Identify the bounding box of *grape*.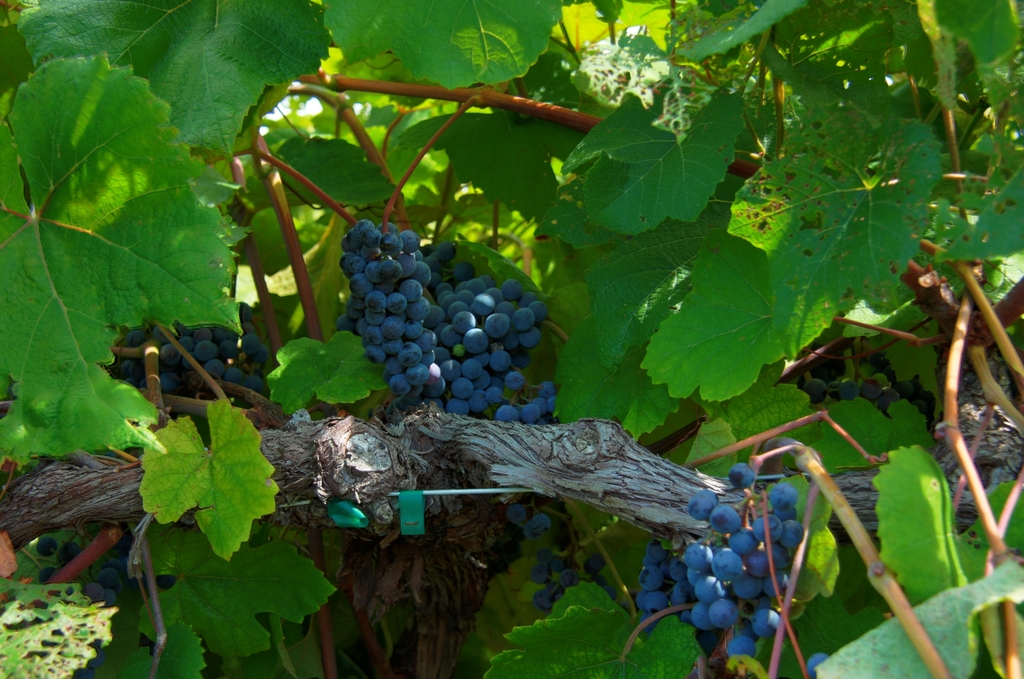
region(41, 564, 55, 580).
